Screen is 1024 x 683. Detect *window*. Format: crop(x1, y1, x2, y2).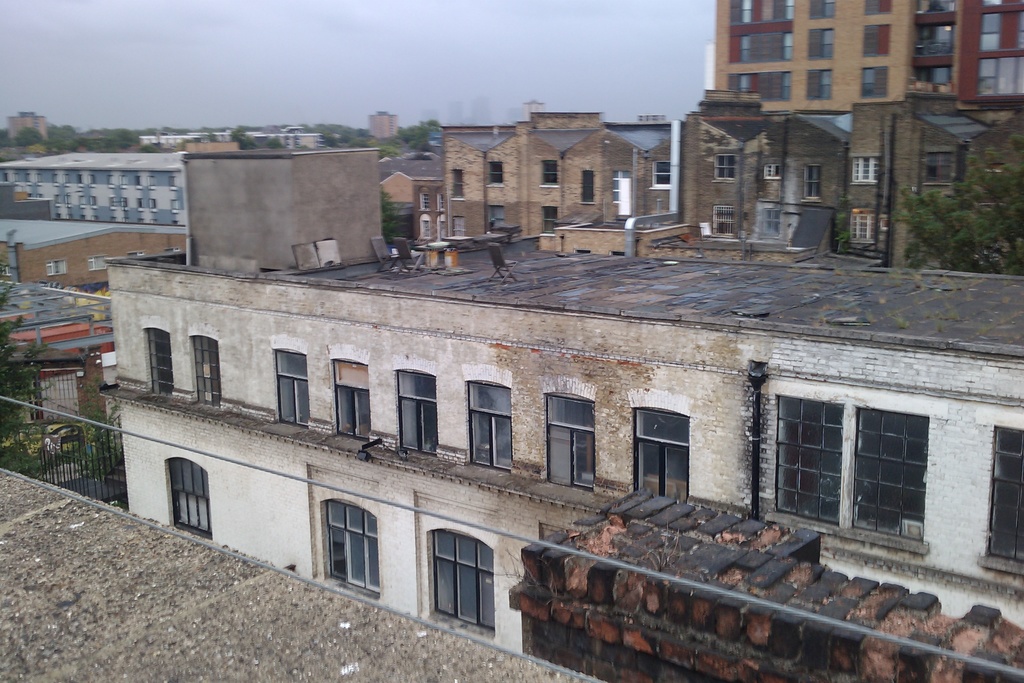
crop(189, 333, 220, 404).
